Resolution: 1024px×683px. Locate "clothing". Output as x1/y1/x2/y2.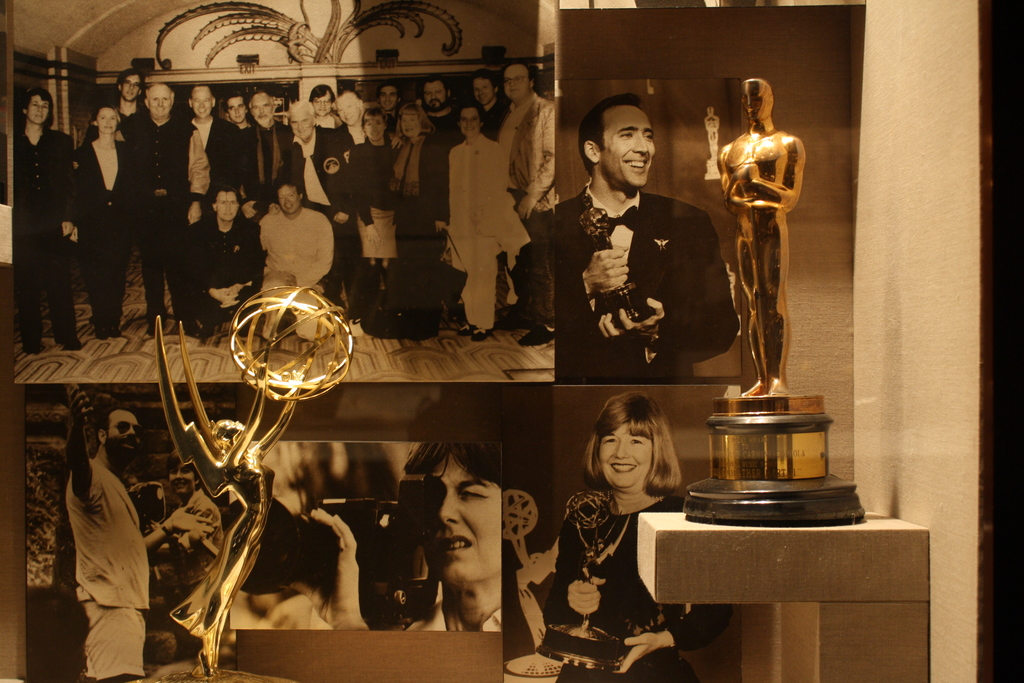
121/111/184/330.
